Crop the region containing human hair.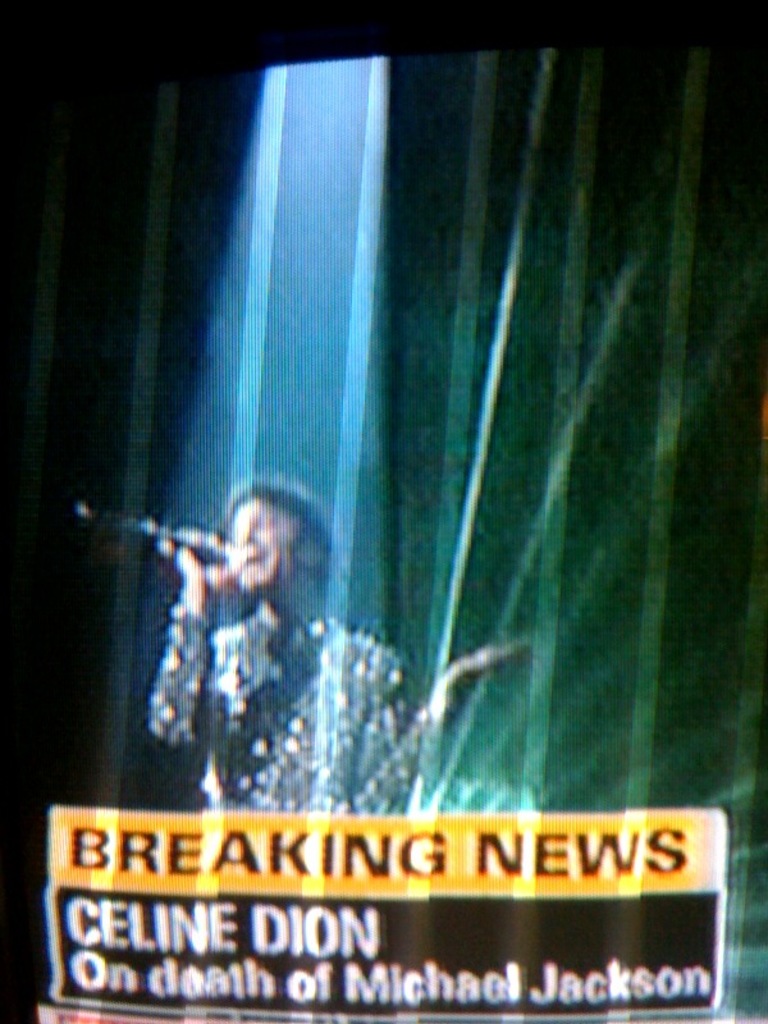
Crop region: pyautogui.locateOnScreen(207, 480, 310, 605).
